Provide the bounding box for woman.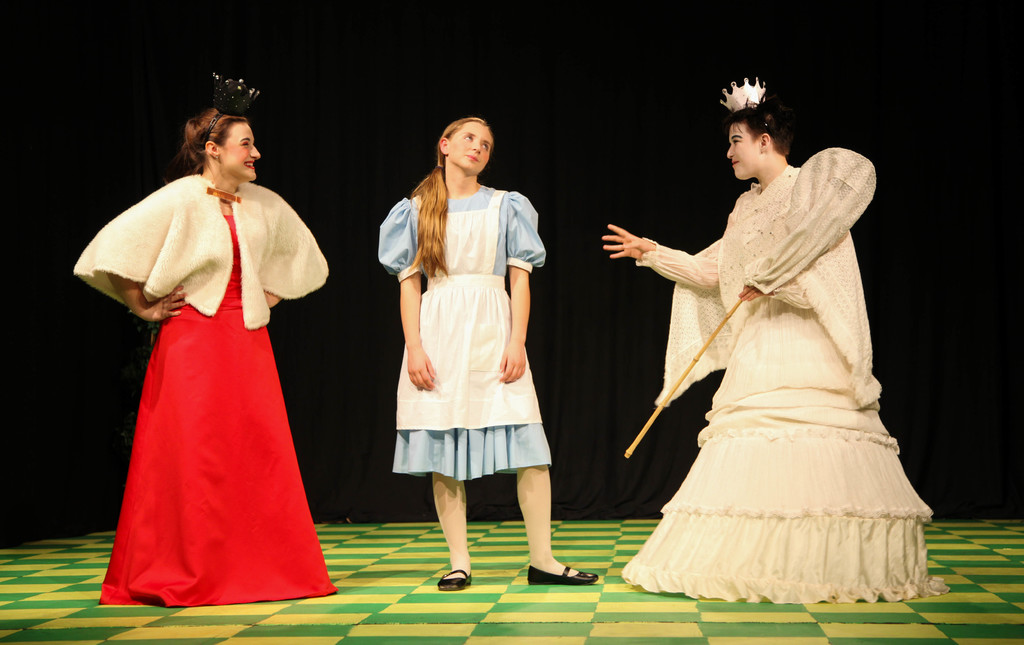
620 94 934 618.
